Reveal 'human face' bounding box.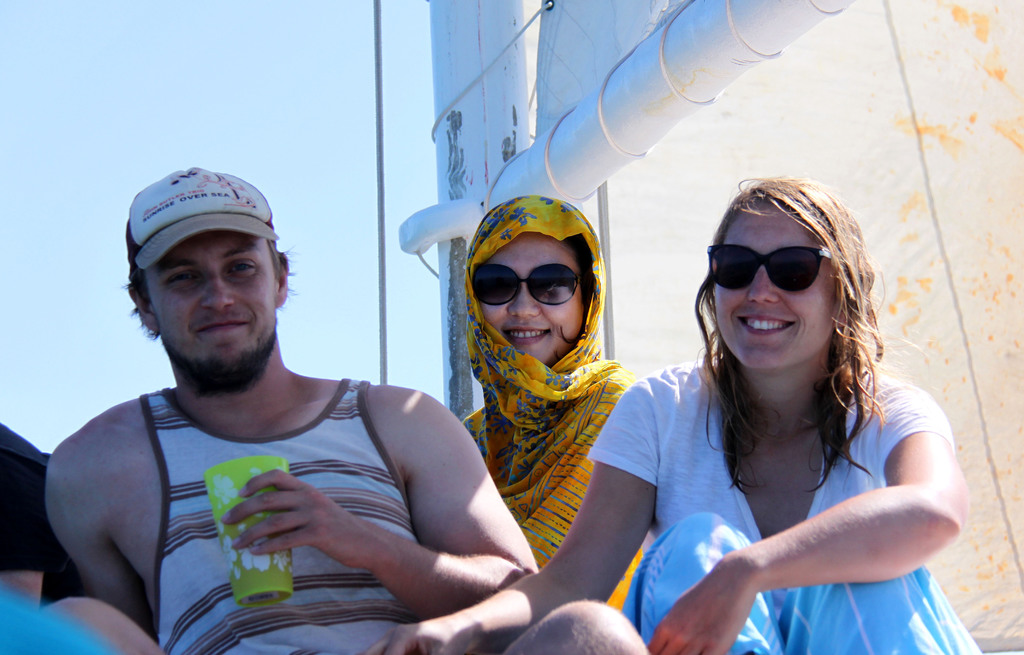
Revealed: l=713, t=203, r=838, b=367.
